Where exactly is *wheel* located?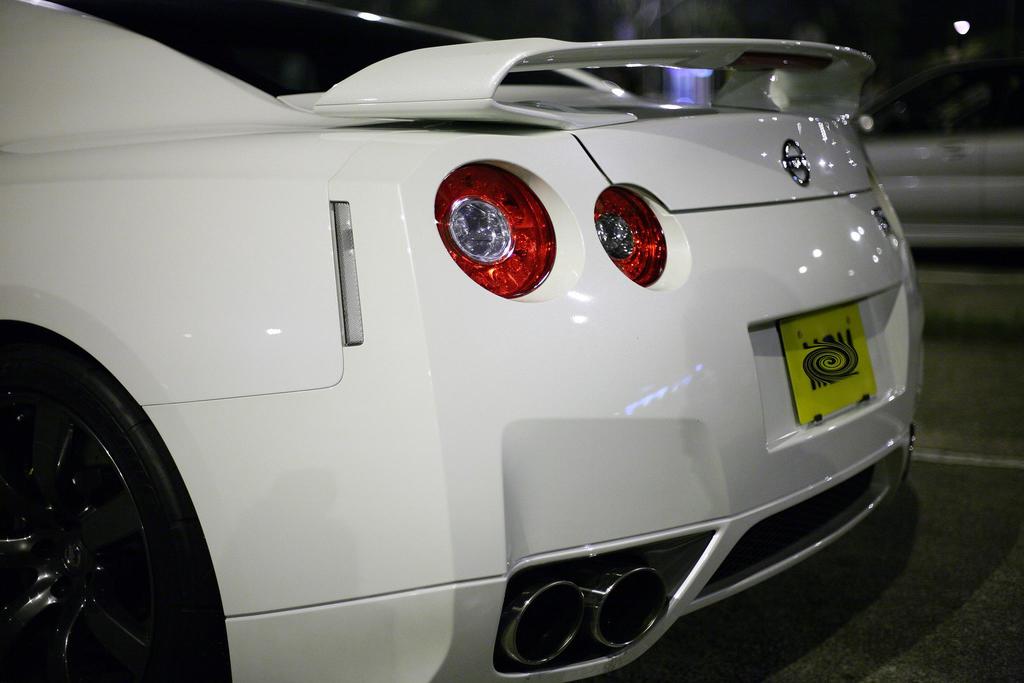
Its bounding box is [3,341,202,682].
